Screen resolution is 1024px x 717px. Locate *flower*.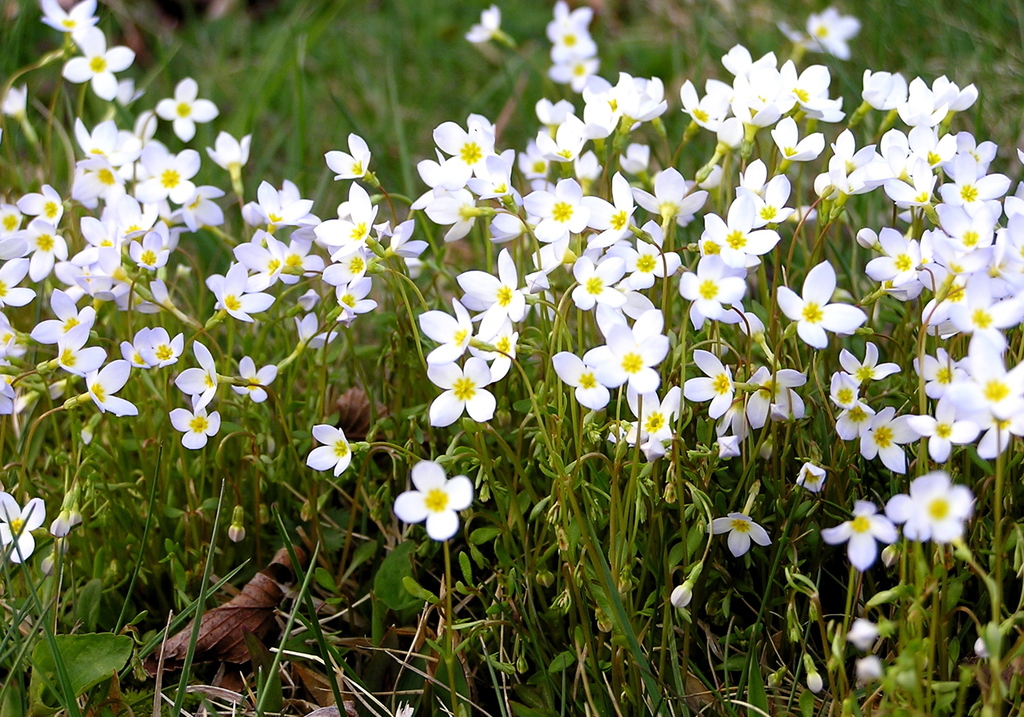
{"x1": 883, "y1": 469, "x2": 975, "y2": 542}.
